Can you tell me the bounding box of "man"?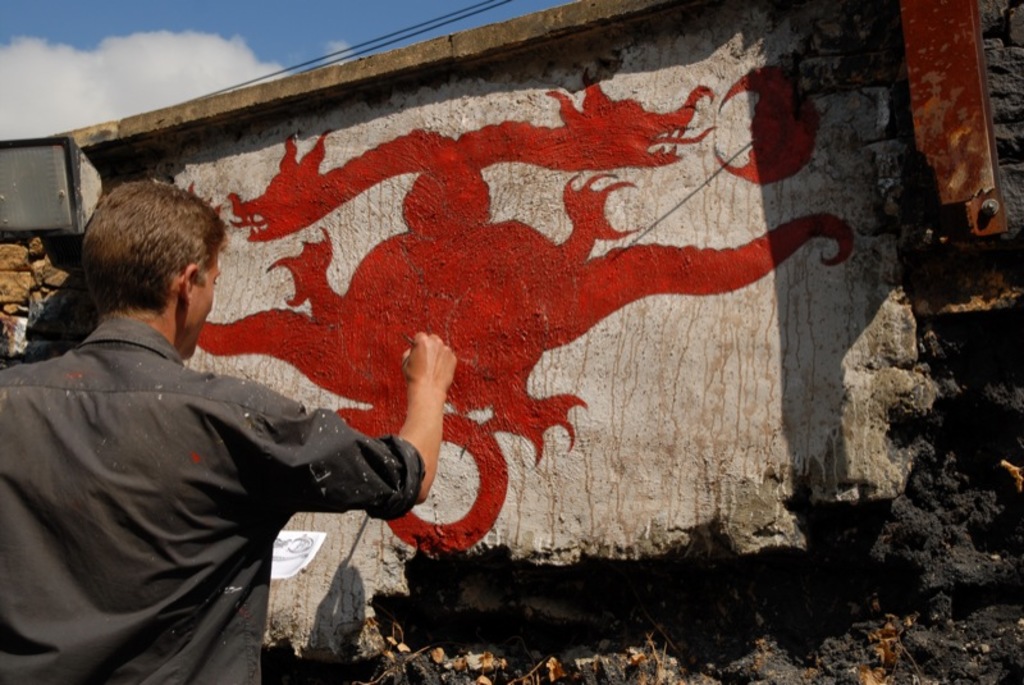
left=0, top=179, right=463, bottom=684.
